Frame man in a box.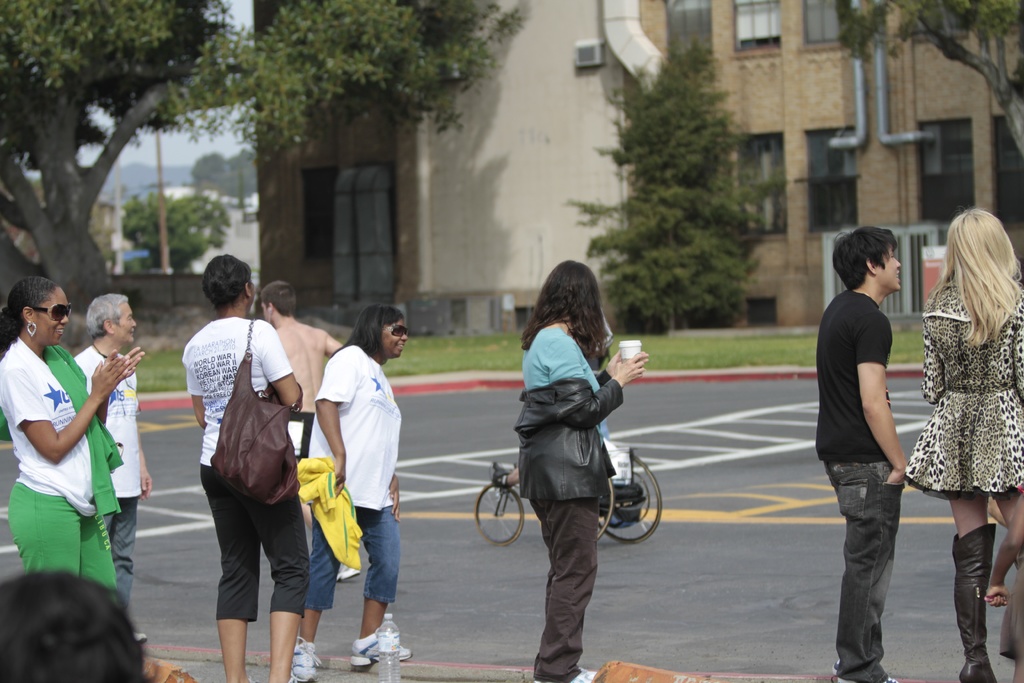
BBox(821, 217, 938, 645).
